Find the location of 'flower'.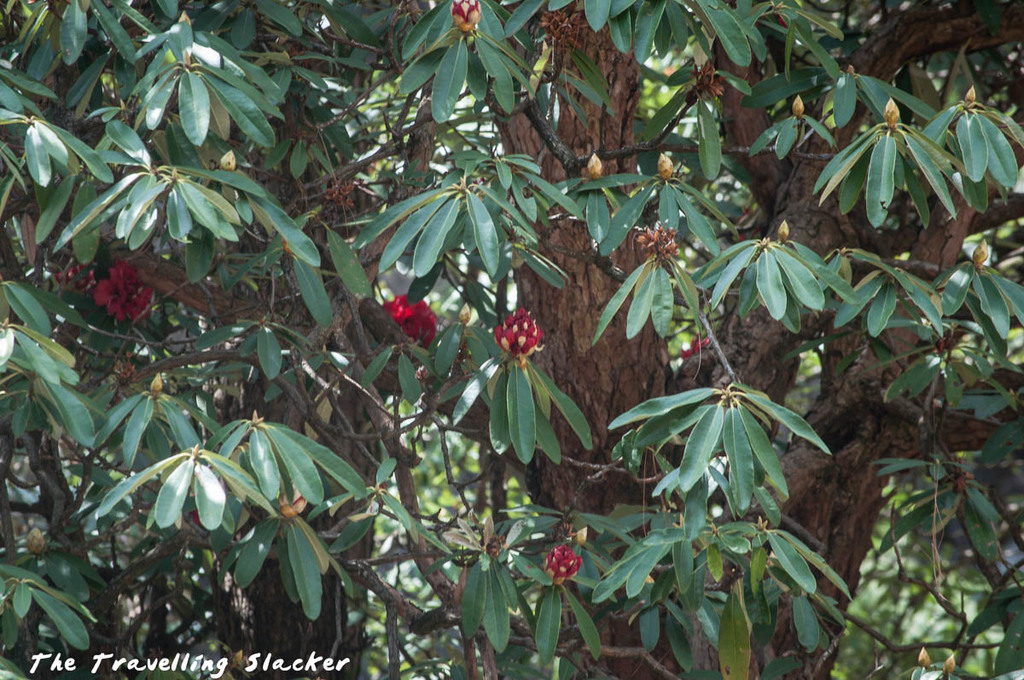
Location: (x1=65, y1=245, x2=94, y2=290).
